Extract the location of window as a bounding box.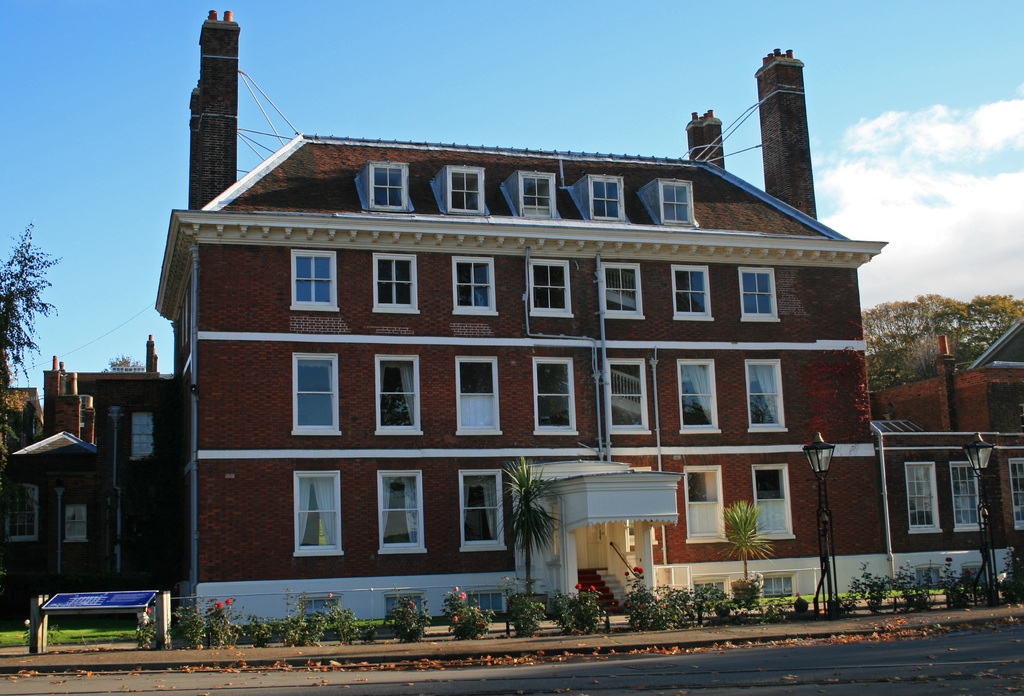
{"x1": 738, "y1": 268, "x2": 781, "y2": 326}.
